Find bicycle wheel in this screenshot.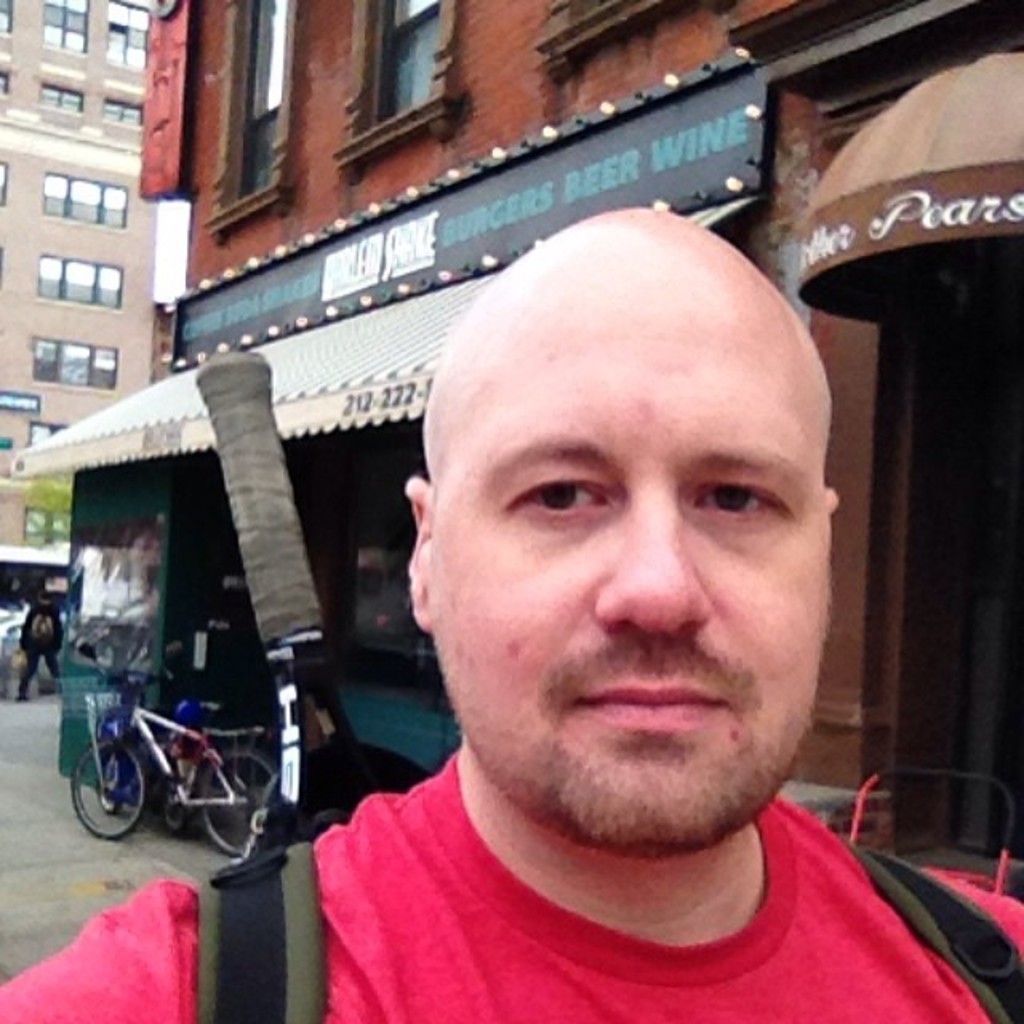
The bounding box for bicycle wheel is <box>208,738,280,866</box>.
